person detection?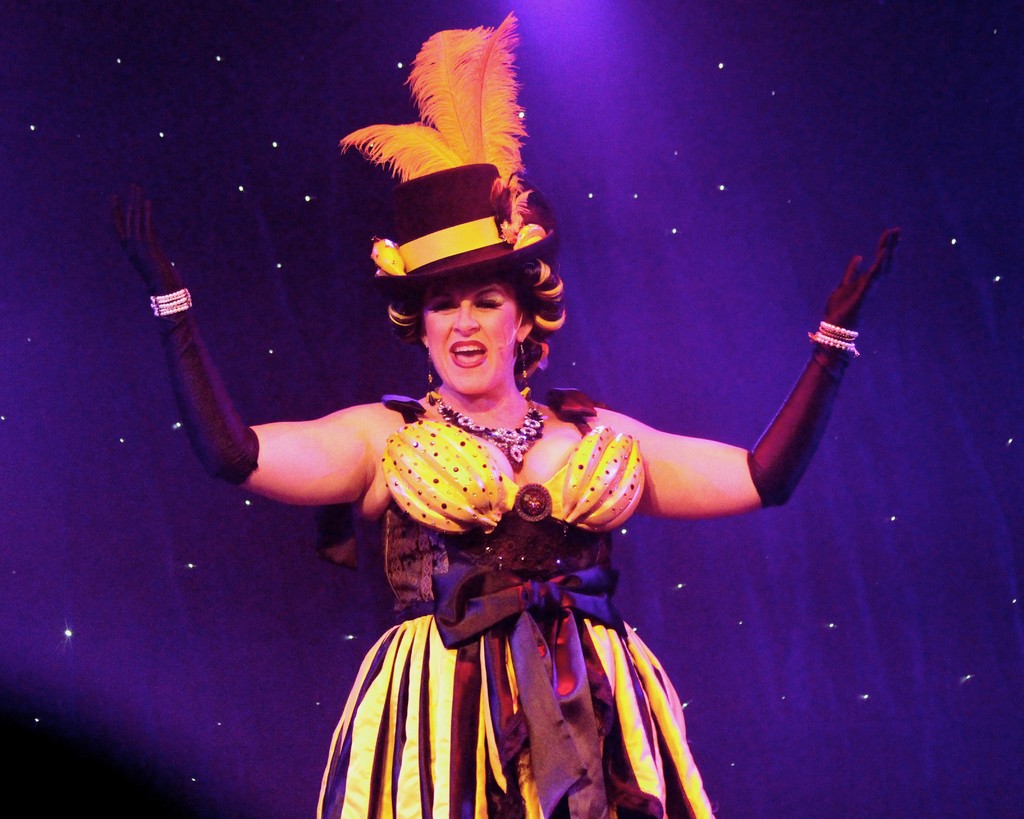
pyautogui.locateOnScreen(100, 8, 910, 816)
